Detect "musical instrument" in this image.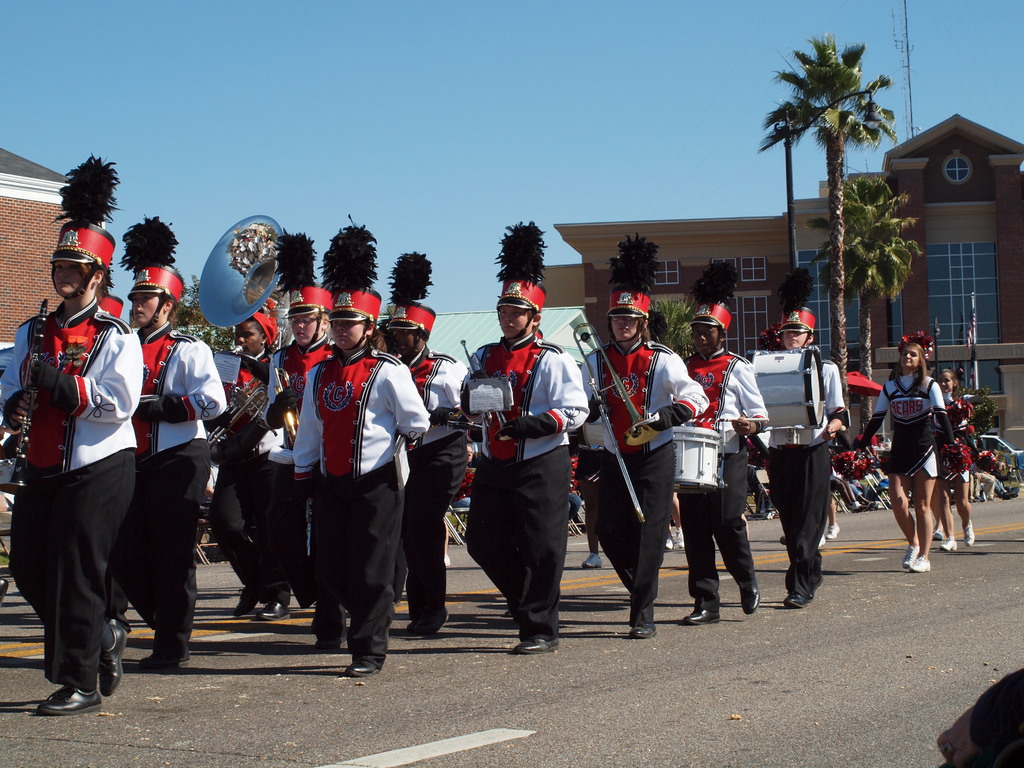
Detection: 8,297,60,488.
